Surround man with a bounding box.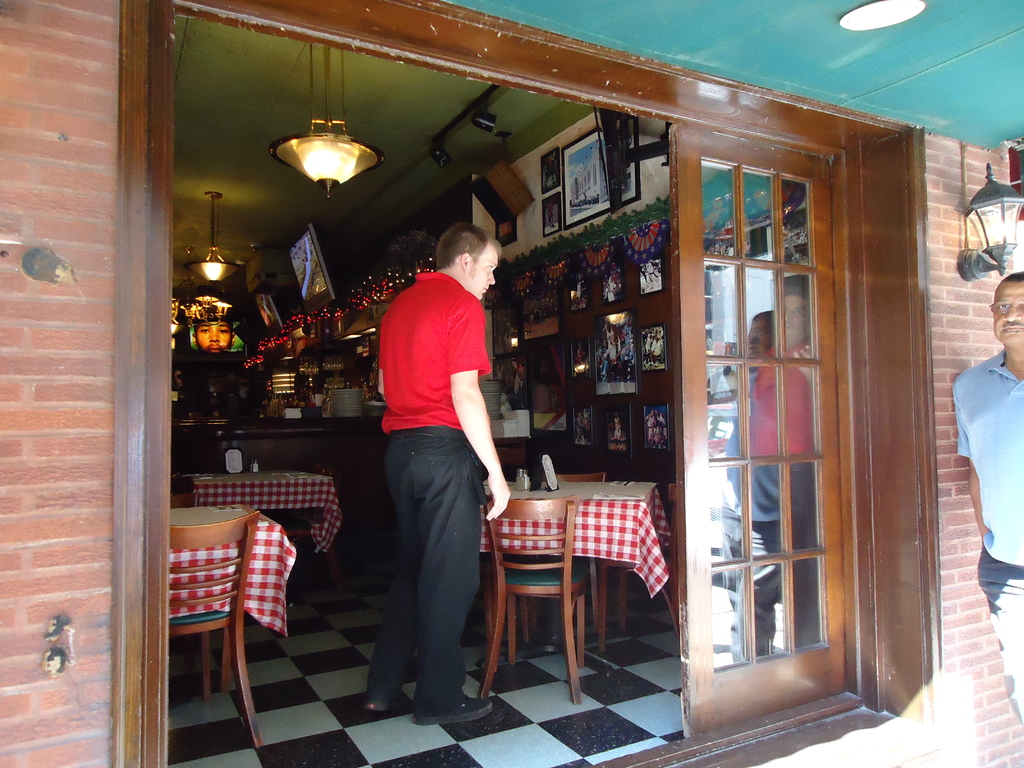
(x1=601, y1=316, x2=635, y2=380).
